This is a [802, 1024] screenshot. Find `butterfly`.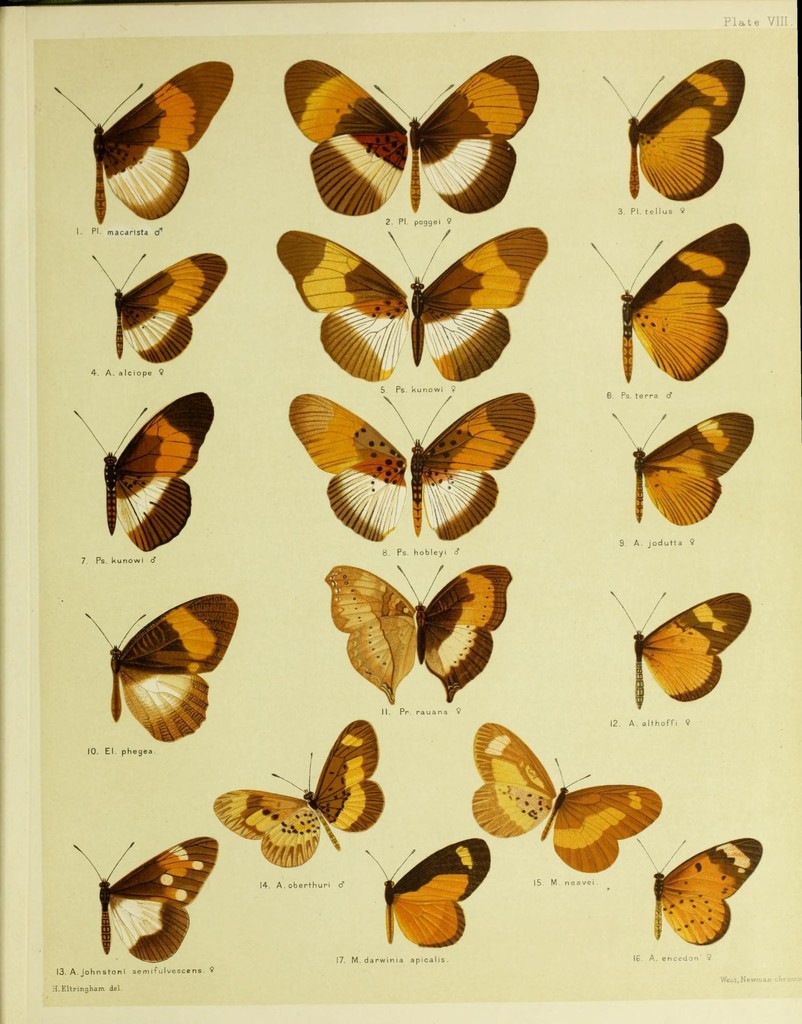
Bounding box: box=[84, 595, 239, 740].
